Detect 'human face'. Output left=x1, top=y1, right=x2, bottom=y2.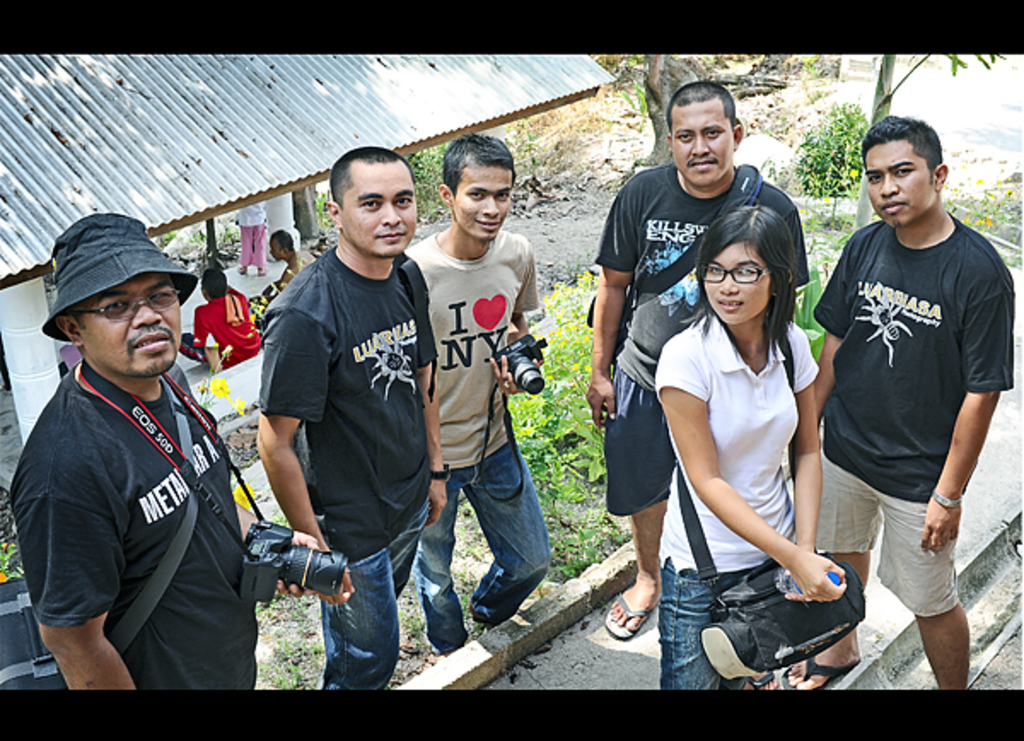
left=80, top=271, right=183, bottom=386.
